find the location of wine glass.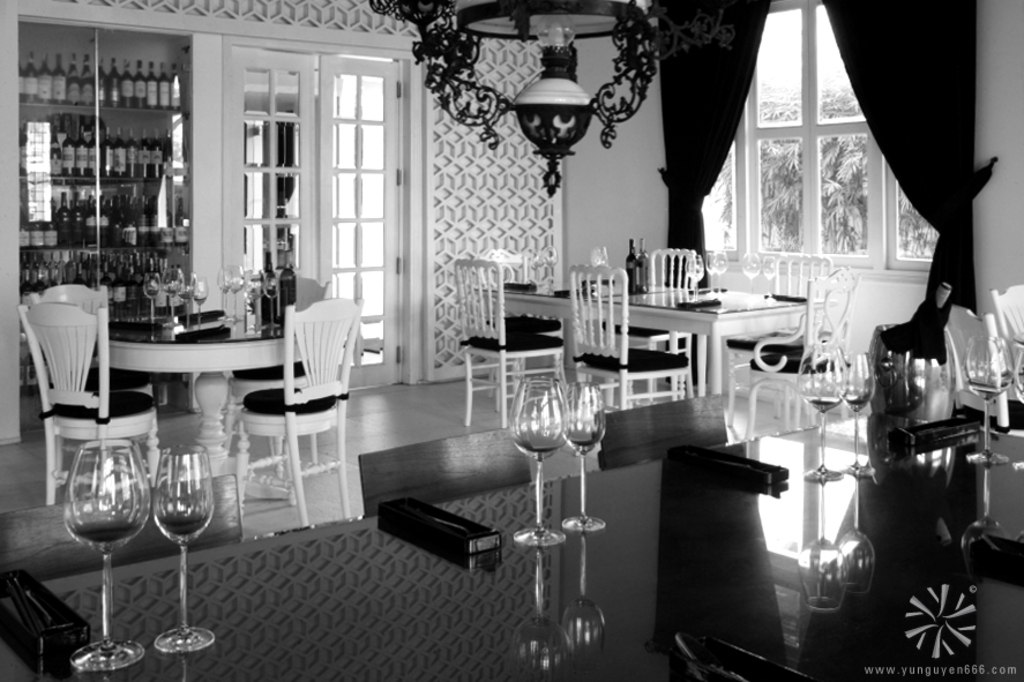
Location: 163,269,182,321.
